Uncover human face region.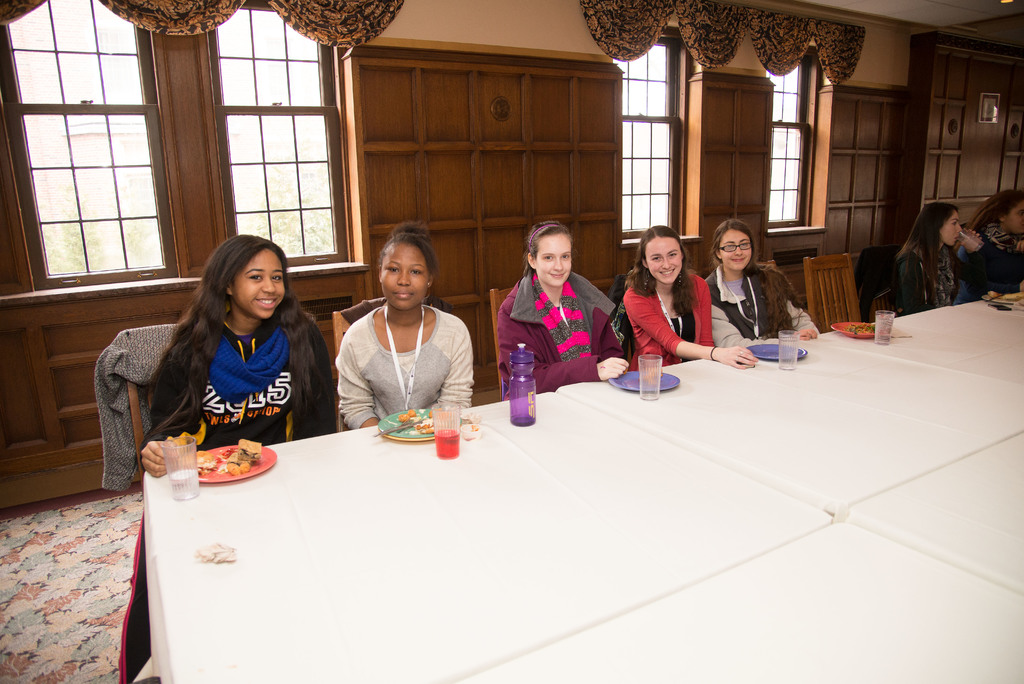
Uncovered: locate(646, 236, 684, 282).
